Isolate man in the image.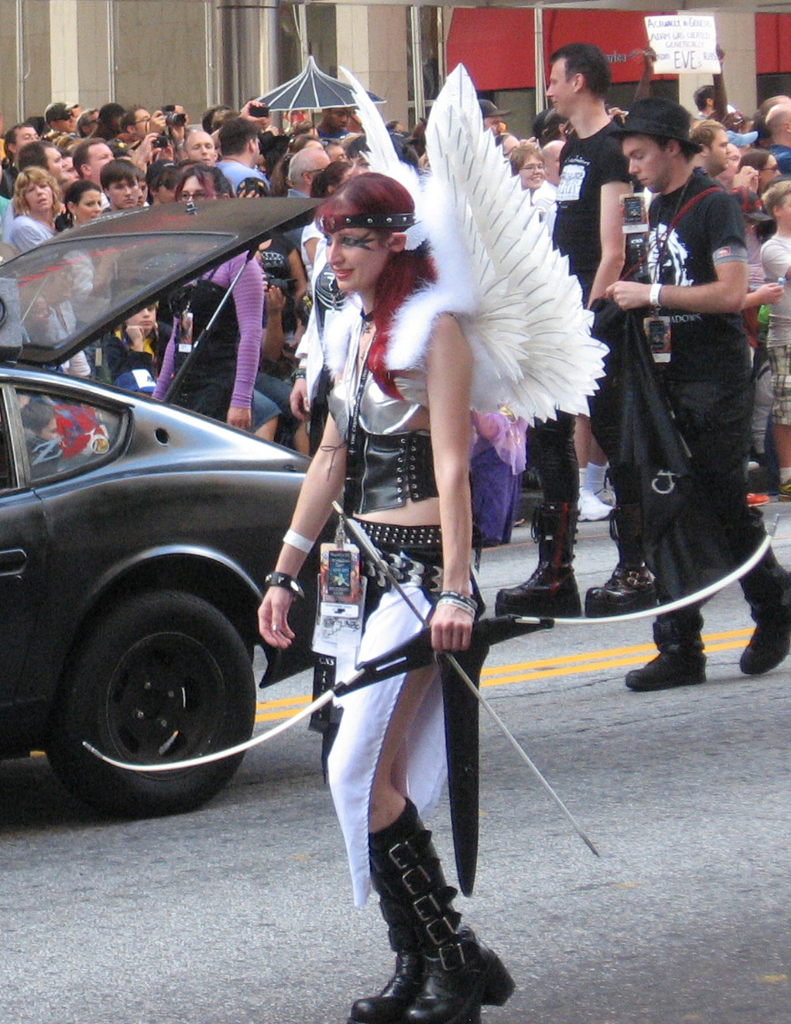
Isolated region: [x1=576, y1=89, x2=790, y2=703].
